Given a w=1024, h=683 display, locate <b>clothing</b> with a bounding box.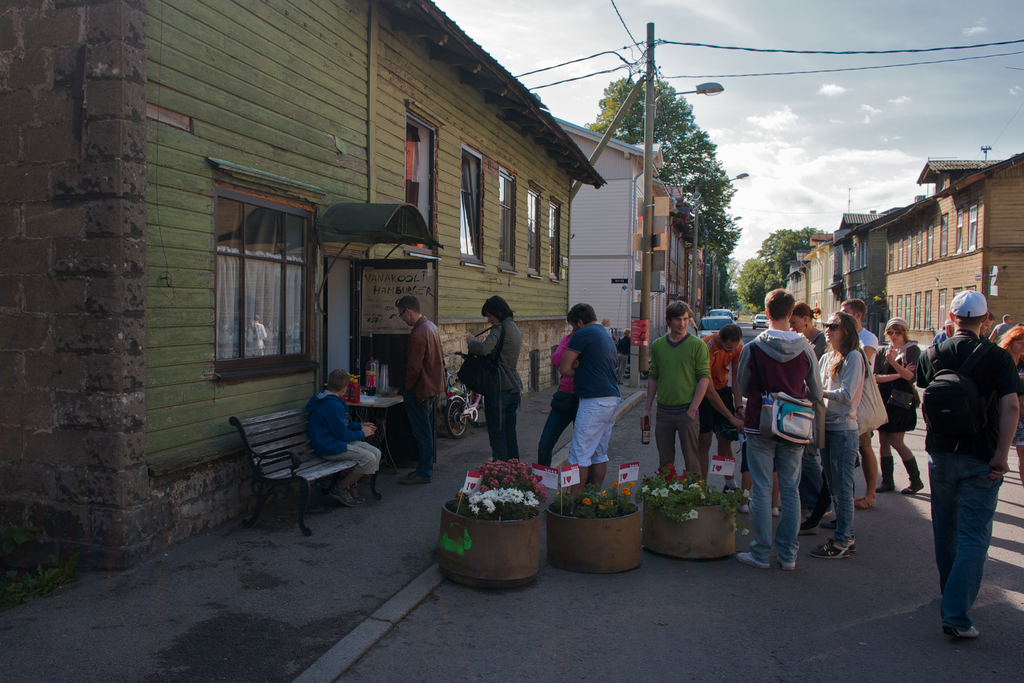
Located: (307,388,381,478).
